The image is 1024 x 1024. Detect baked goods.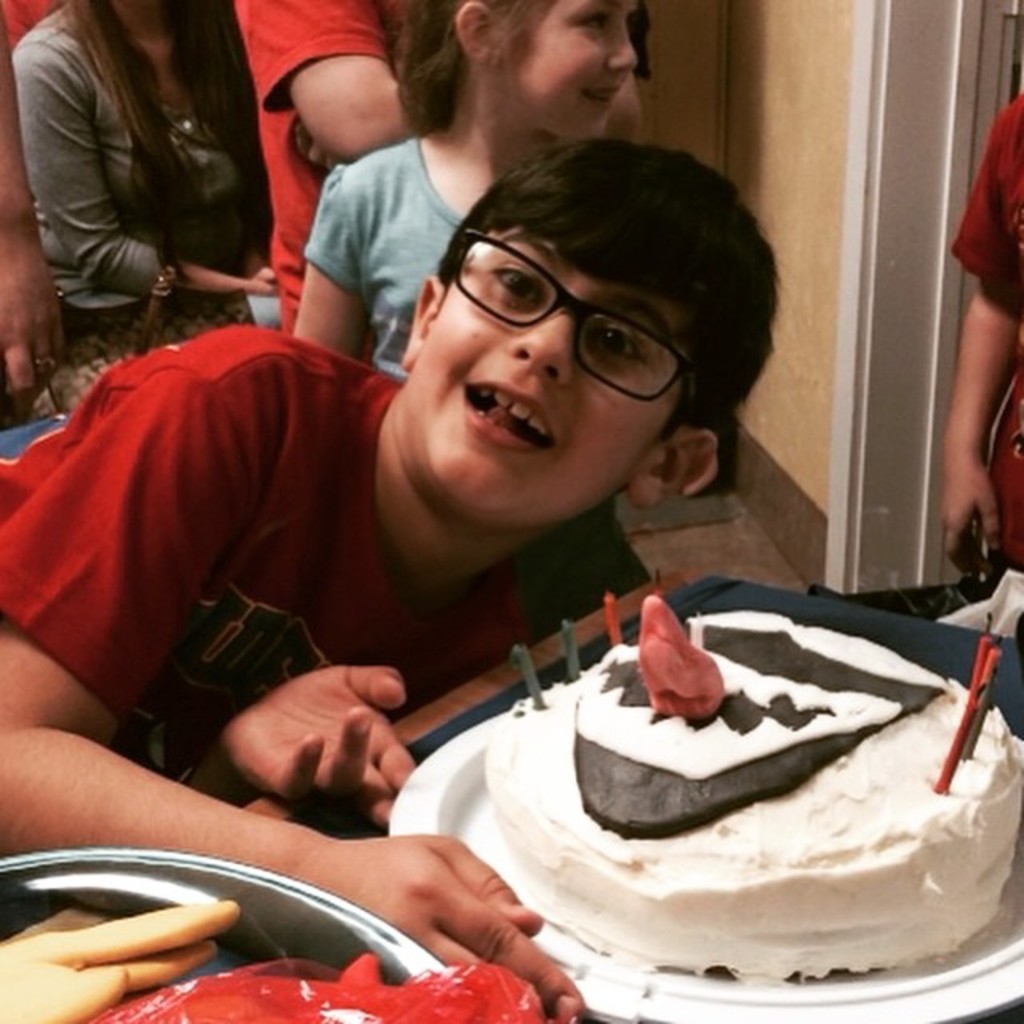
Detection: 477:611:1022:986.
